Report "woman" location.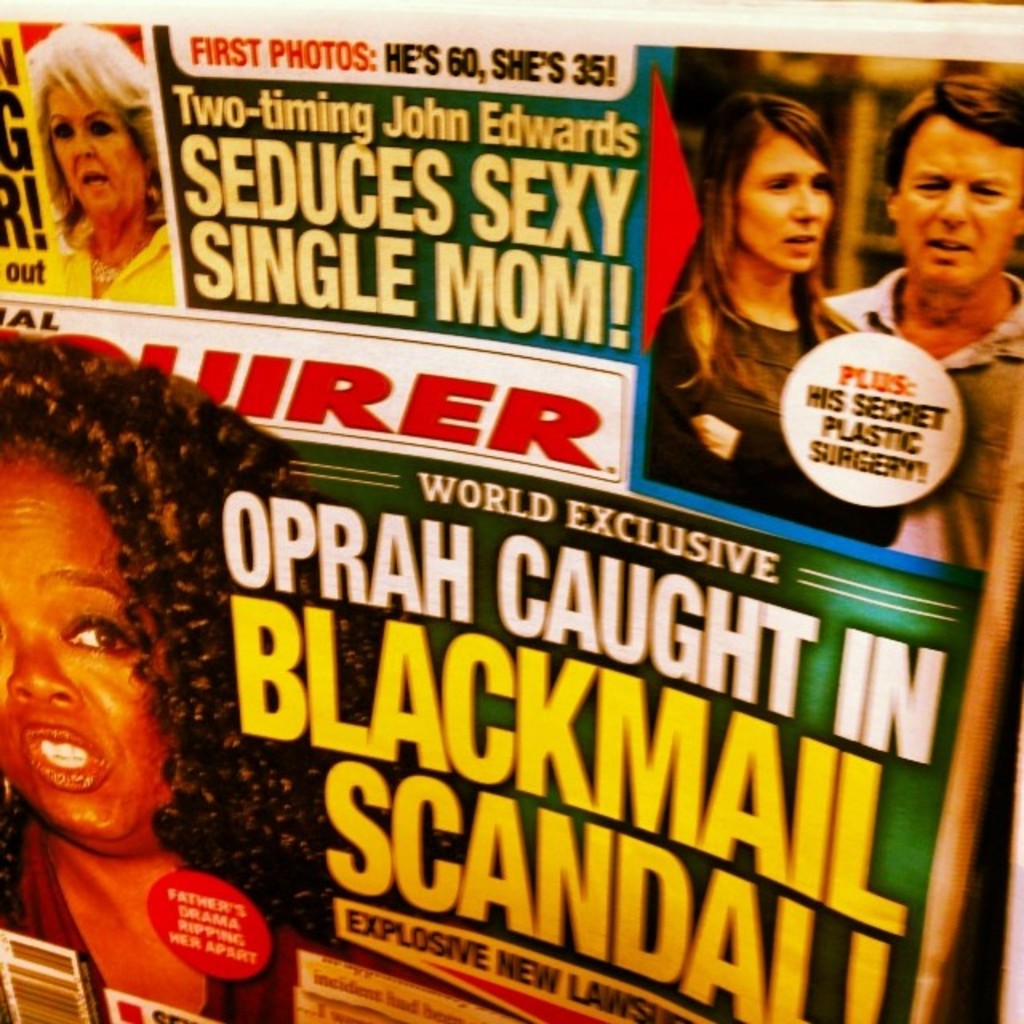
Report: x1=22, y1=18, x2=166, y2=304.
